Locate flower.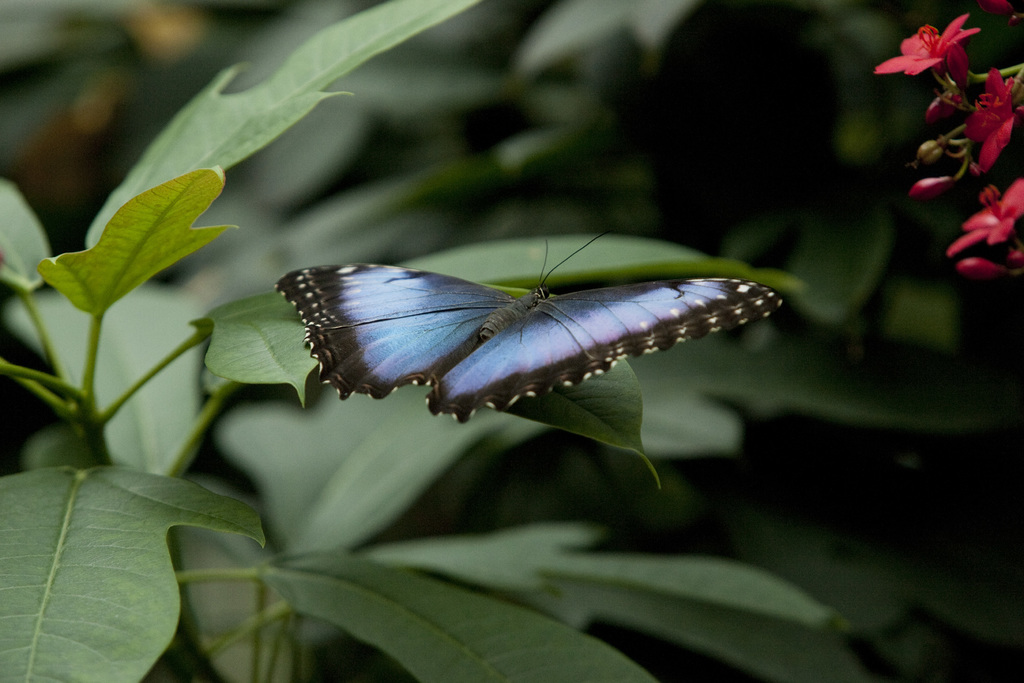
Bounding box: bbox(965, 72, 1016, 183).
